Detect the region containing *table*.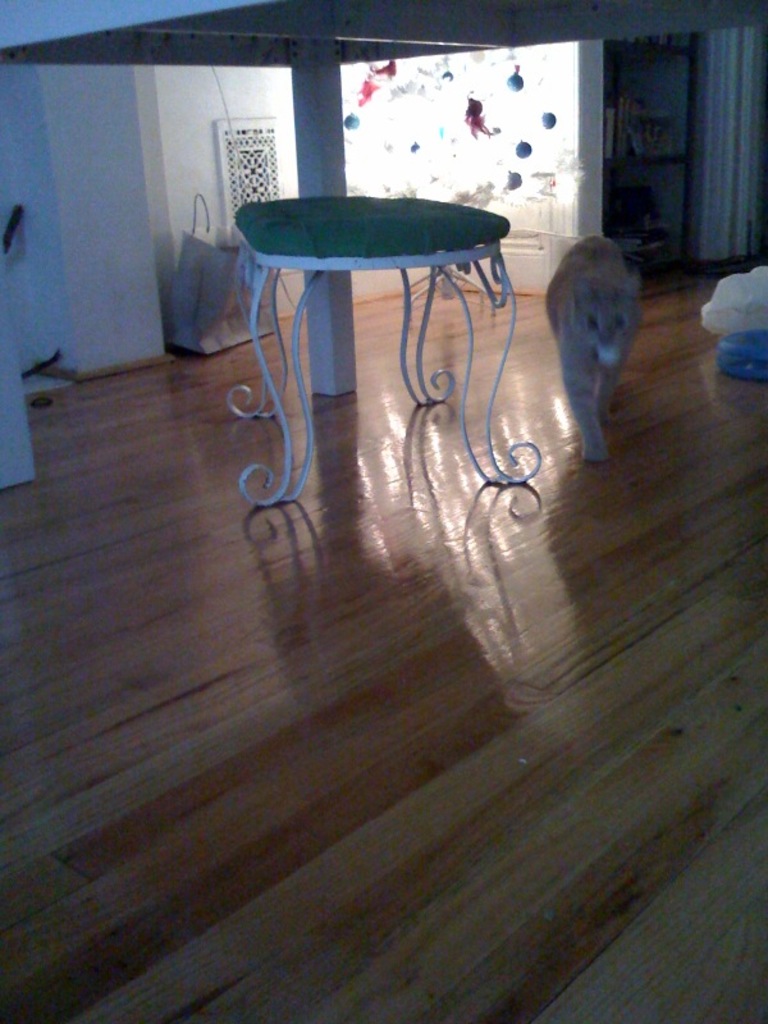
204:180:588:659.
